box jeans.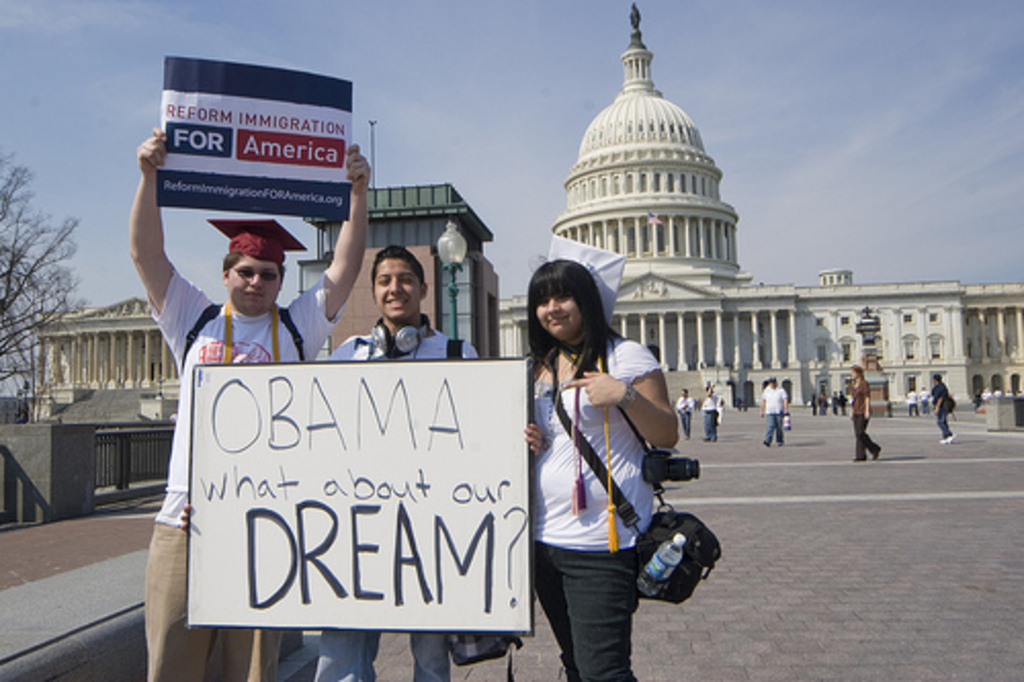
(left=535, top=539, right=641, bottom=680).
